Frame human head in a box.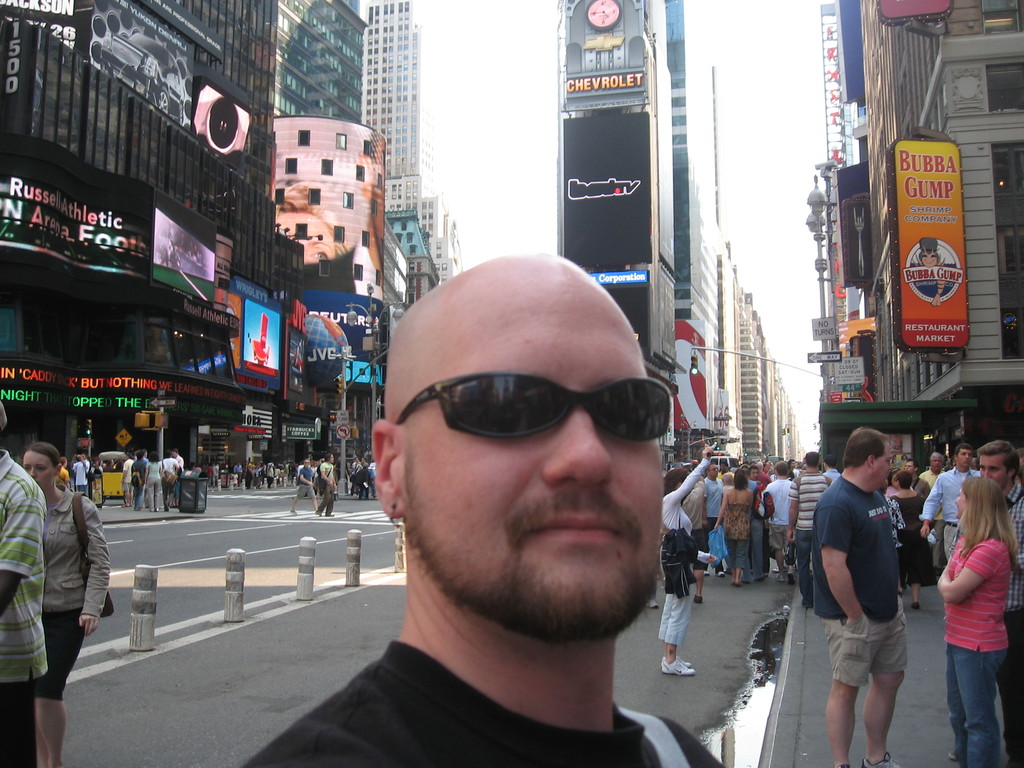
326 452 332 463.
